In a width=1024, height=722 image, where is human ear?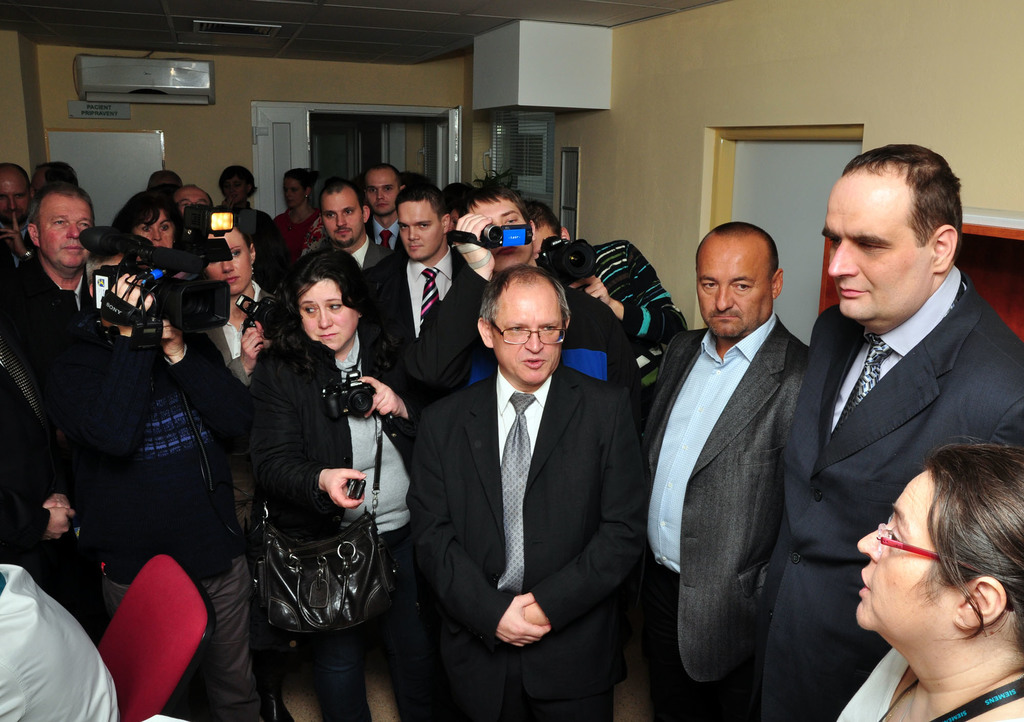
[26, 222, 40, 245].
